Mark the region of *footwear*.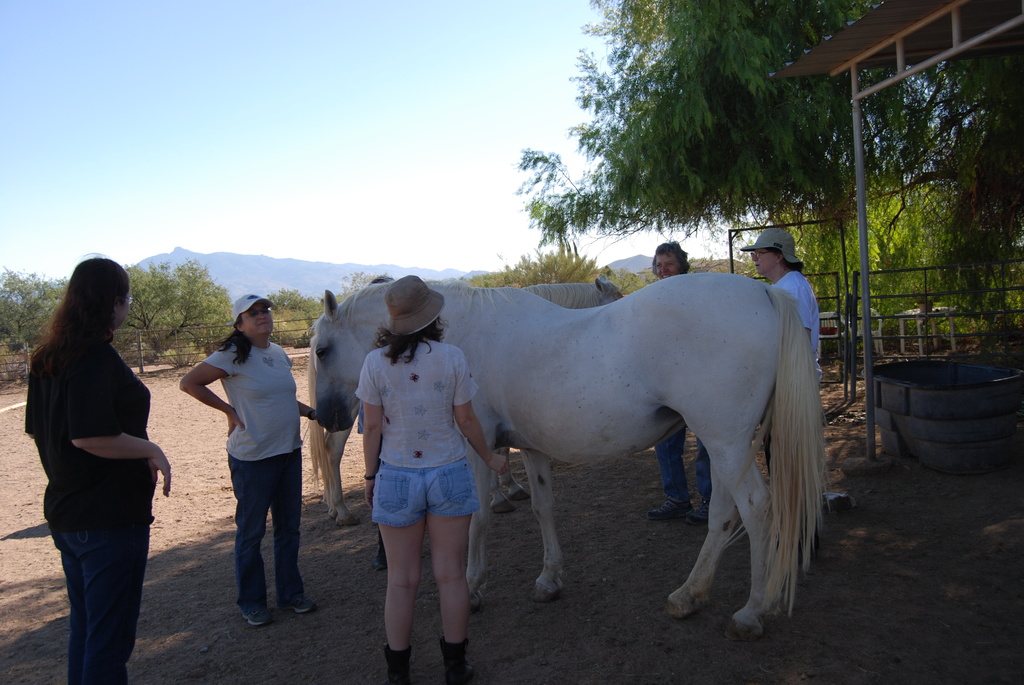
Region: crop(436, 637, 482, 684).
